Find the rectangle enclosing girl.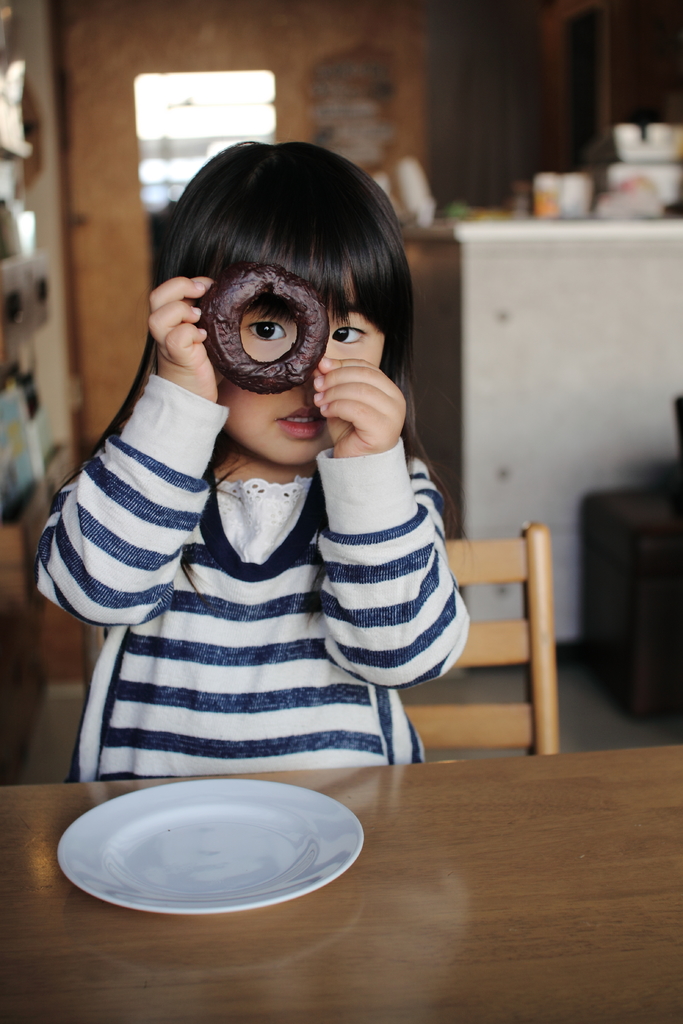
bbox=(29, 150, 460, 788).
